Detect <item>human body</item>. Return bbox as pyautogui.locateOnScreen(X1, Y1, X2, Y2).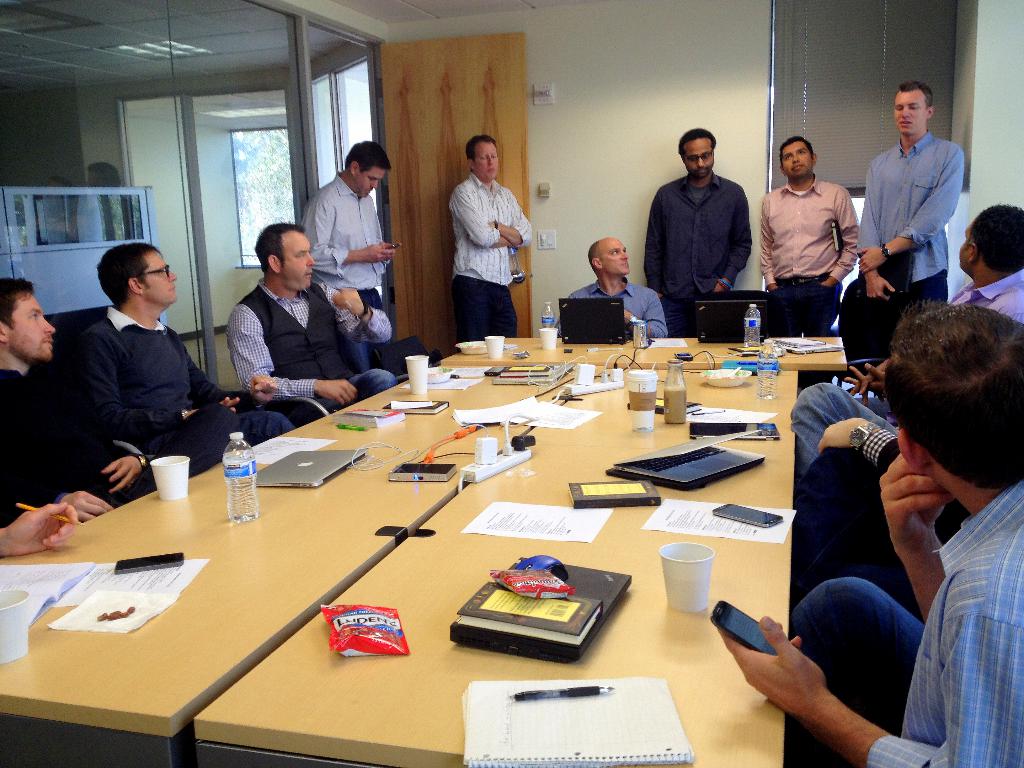
pyautogui.locateOnScreen(0, 500, 82, 558).
